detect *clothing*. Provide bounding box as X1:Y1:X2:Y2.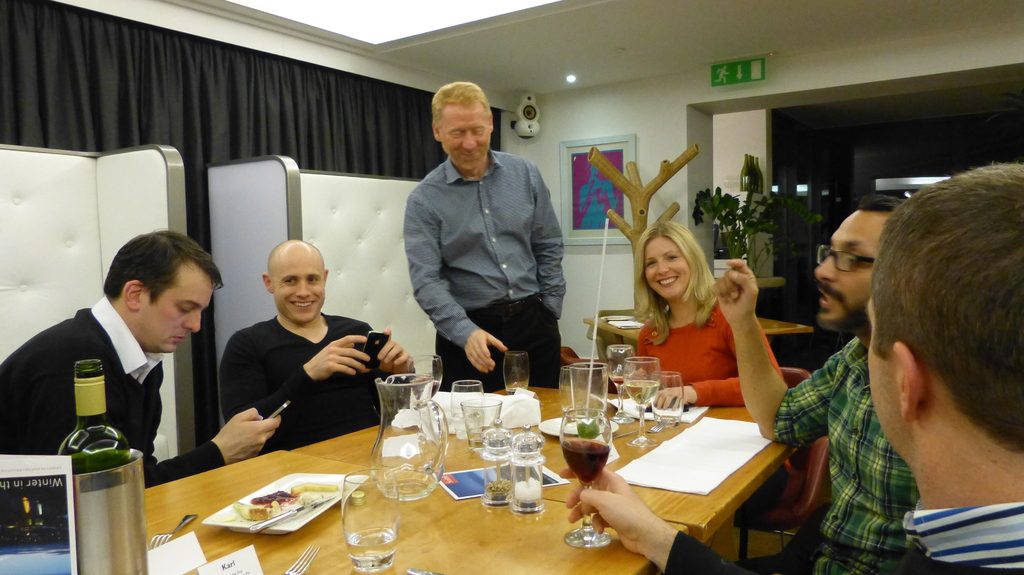
392:113:573:378.
